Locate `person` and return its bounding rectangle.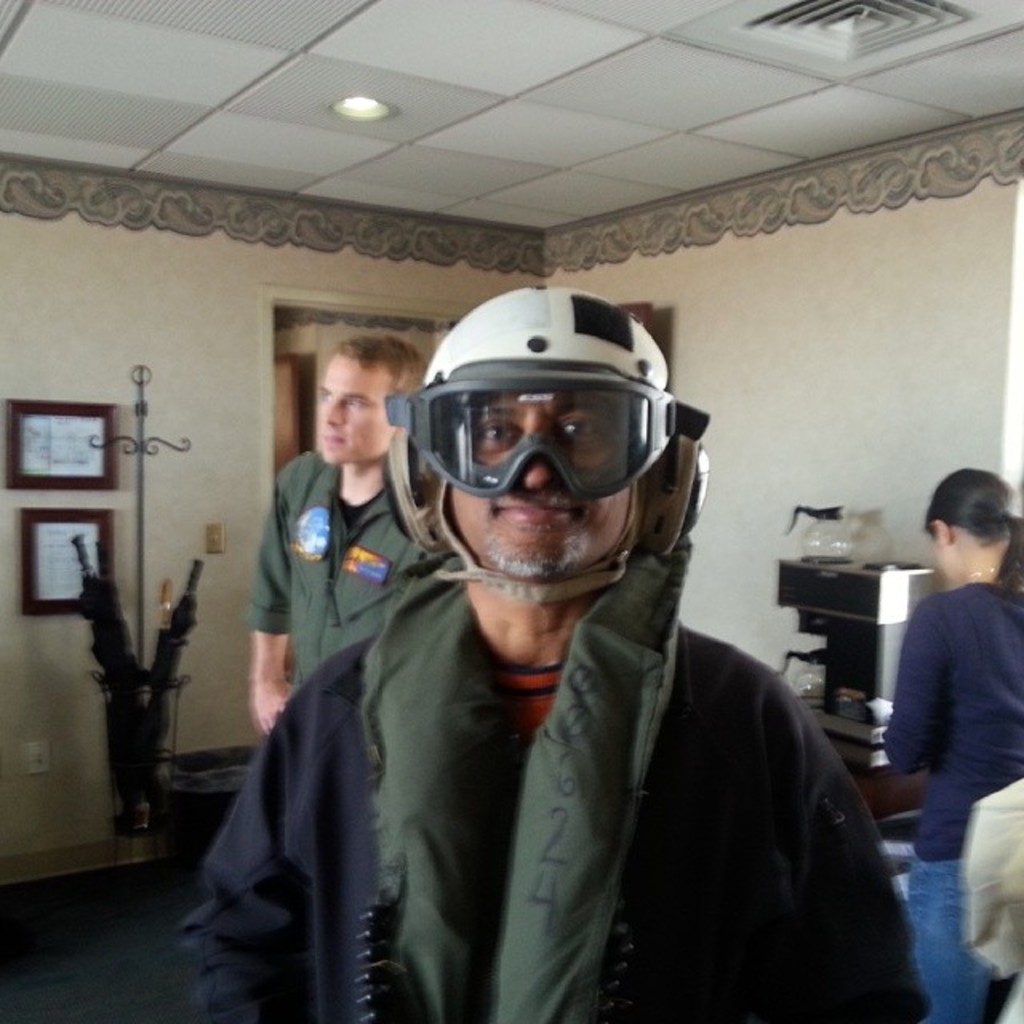
crop(216, 269, 906, 1005).
